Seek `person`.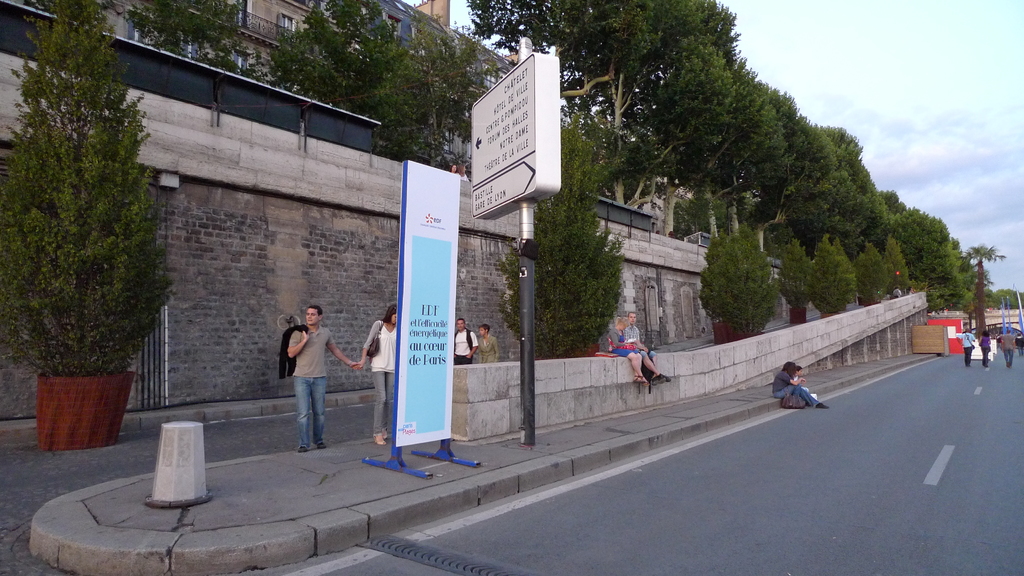
(476,323,499,366).
